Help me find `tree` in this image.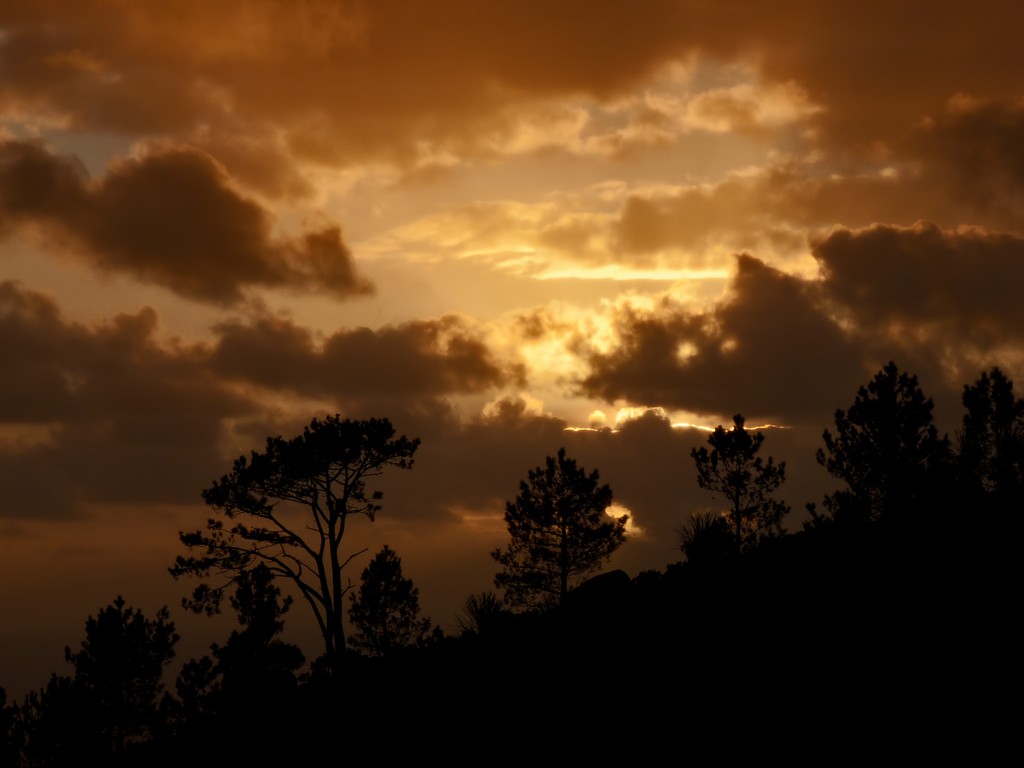
Found it: (left=687, top=423, right=792, bottom=542).
